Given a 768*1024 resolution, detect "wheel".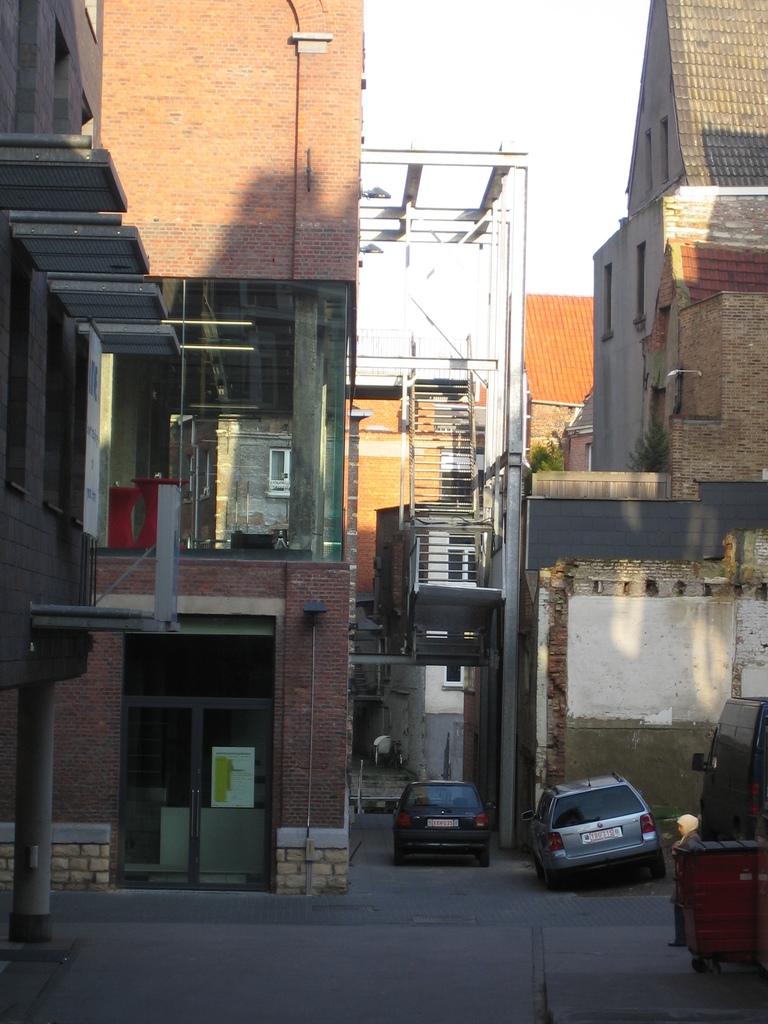
locate(546, 874, 562, 895).
